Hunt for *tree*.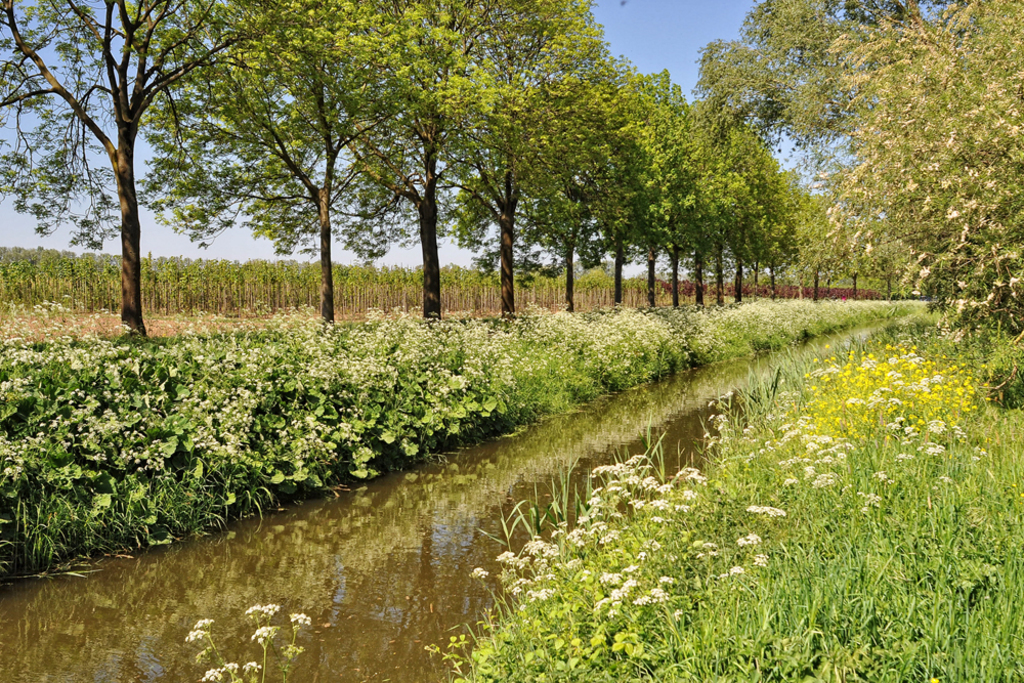
Hunted down at <region>721, 122, 775, 321</region>.
